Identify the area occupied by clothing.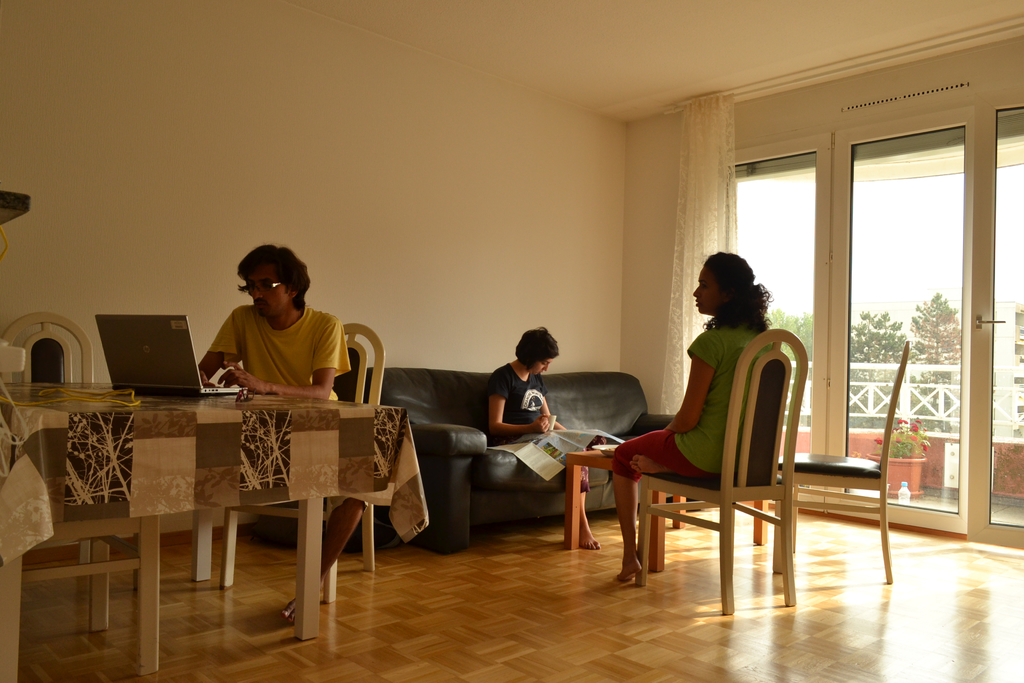
Area: (548, 425, 617, 502).
